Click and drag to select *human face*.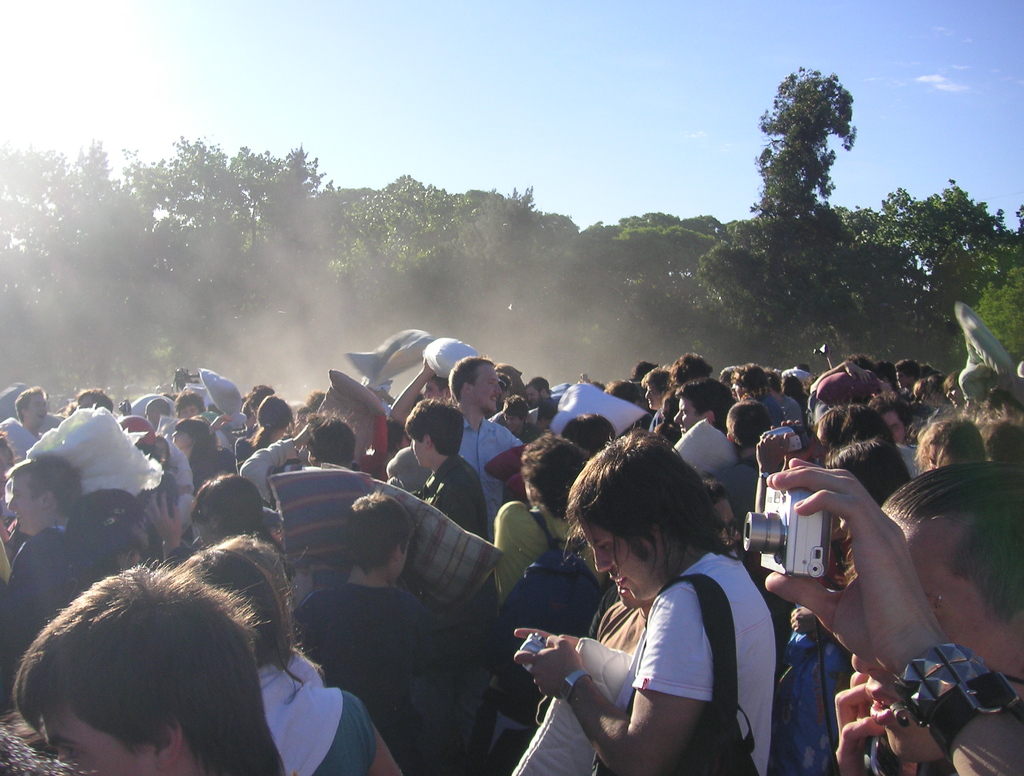
Selection: BBox(8, 474, 39, 529).
